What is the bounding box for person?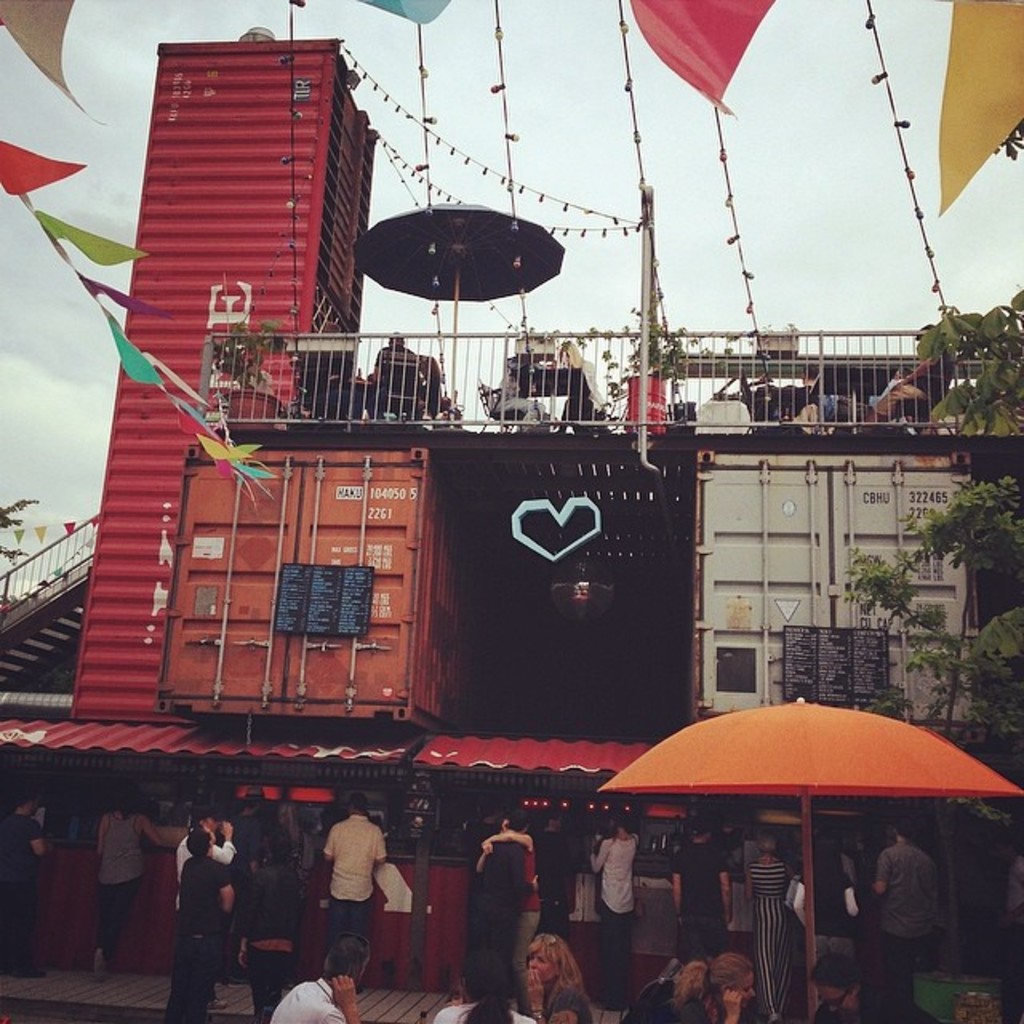
259,930,357,1022.
